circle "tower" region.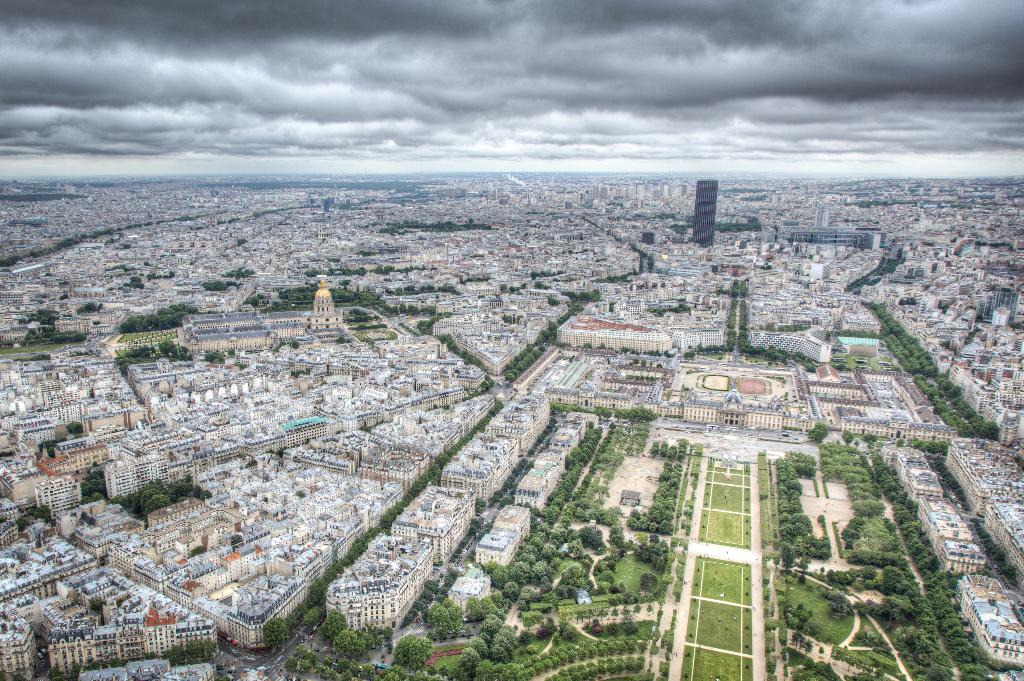
Region: box=[509, 188, 586, 210].
